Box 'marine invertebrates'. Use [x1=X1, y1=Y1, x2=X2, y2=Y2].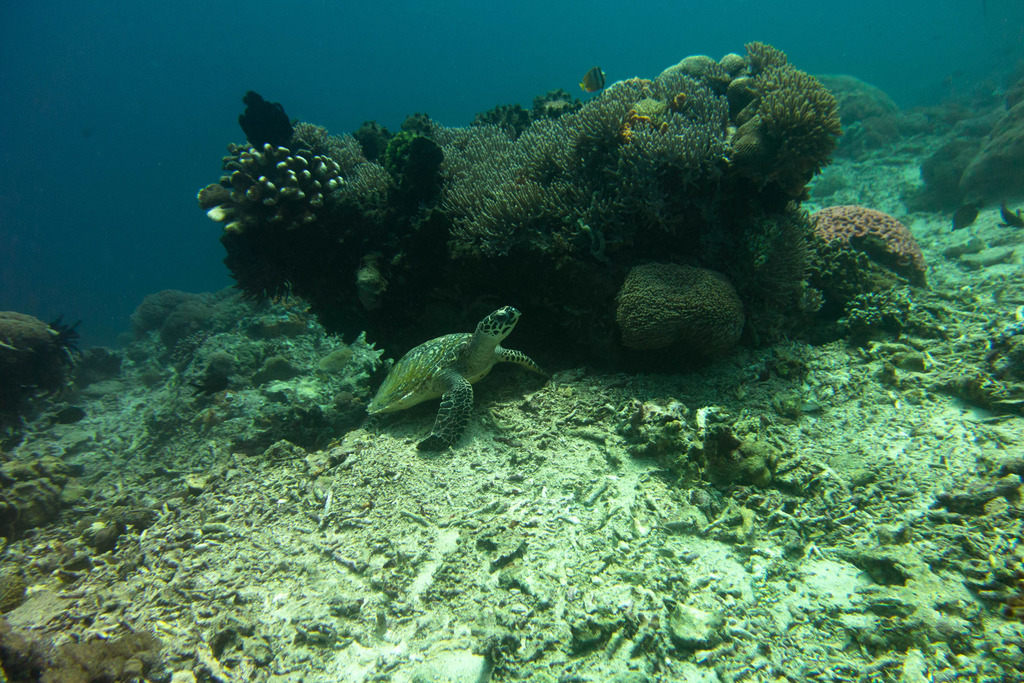
[x1=124, y1=283, x2=241, y2=338].
